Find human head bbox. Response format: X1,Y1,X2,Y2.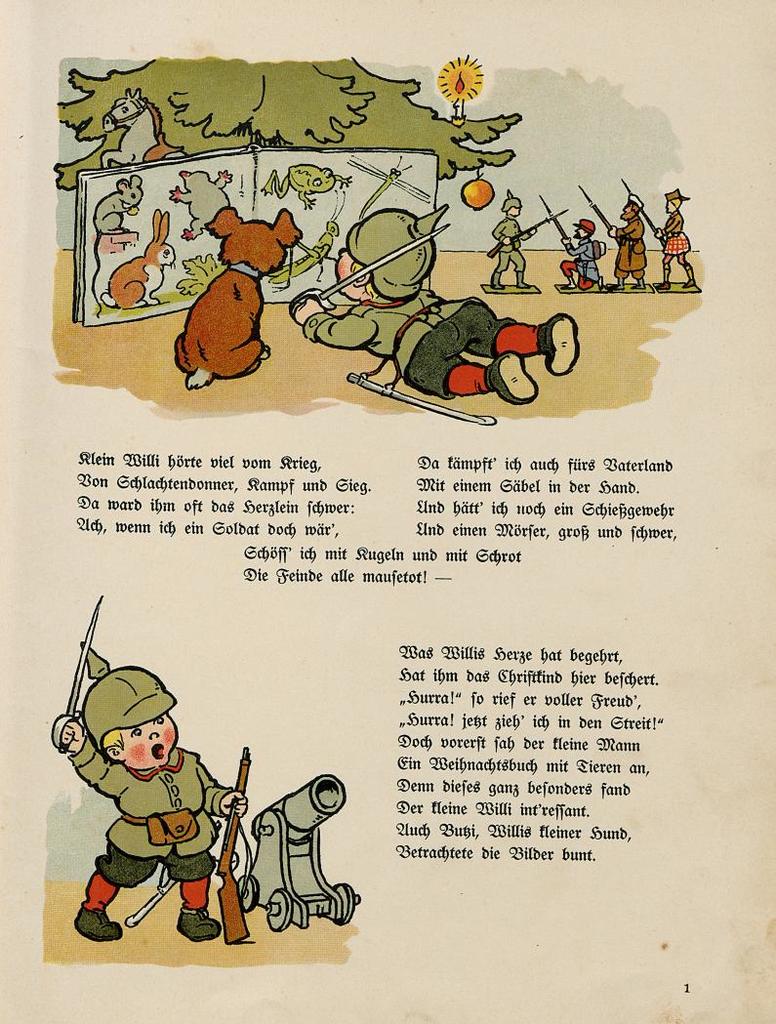
620,199,637,221.
